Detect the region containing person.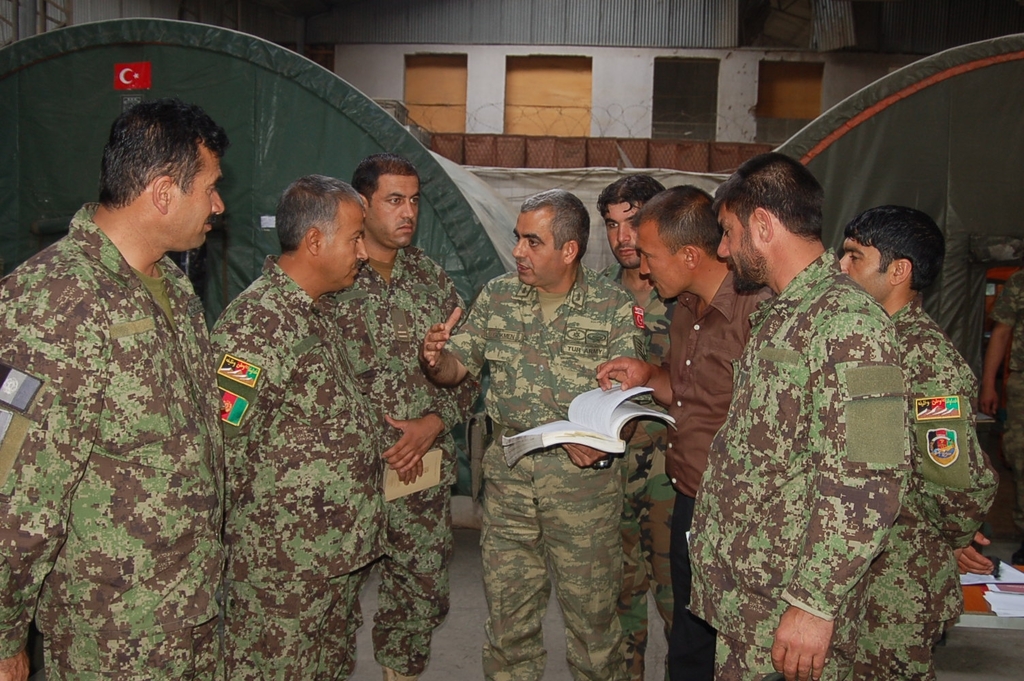
x1=835, y1=213, x2=995, y2=680.
